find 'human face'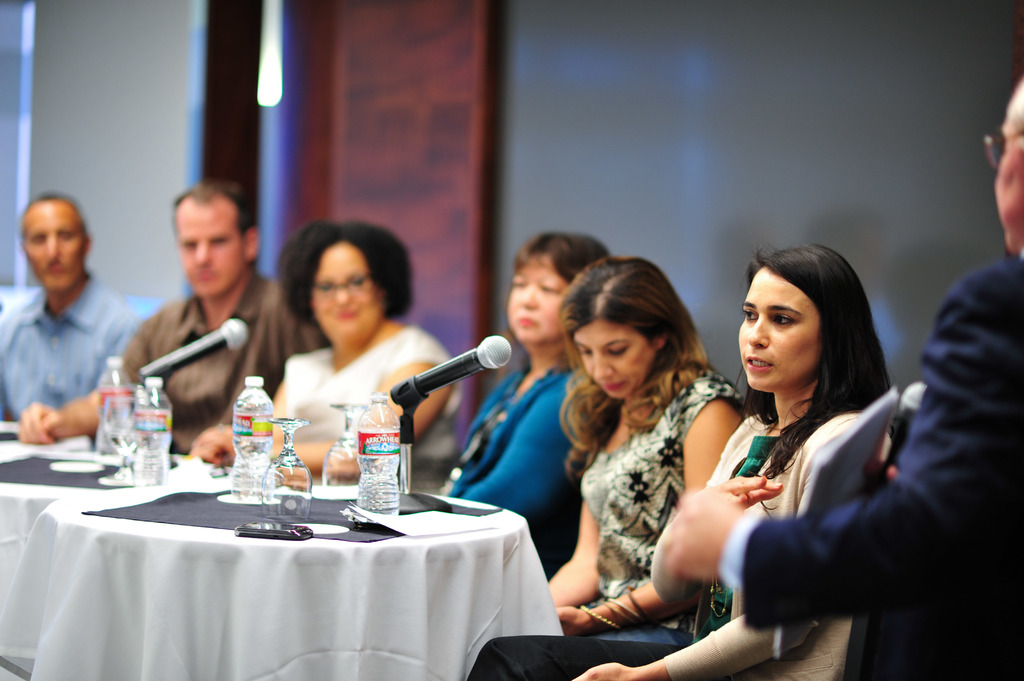
x1=175 y1=198 x2=248 y2=297
